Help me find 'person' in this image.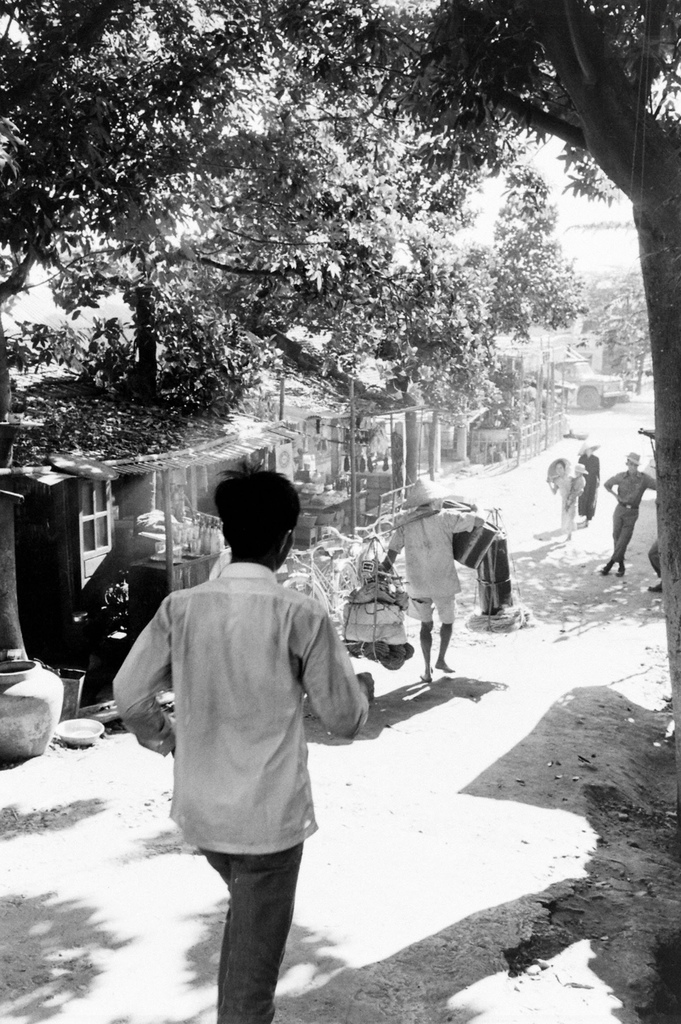
Found it: bbox=(646, 541, 664, 593).
